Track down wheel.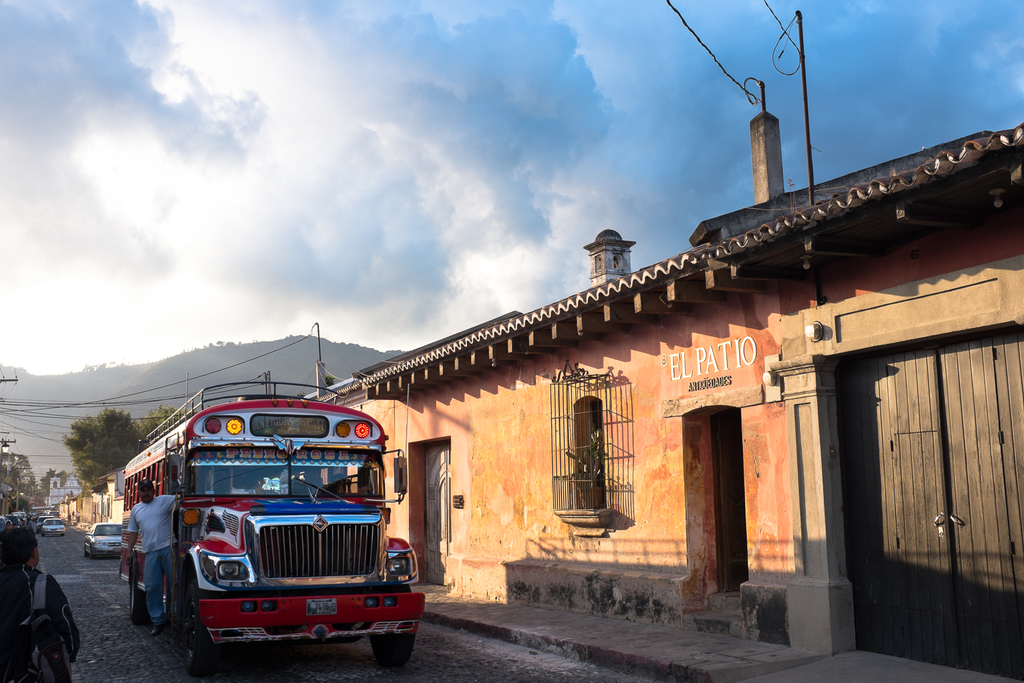
Tracked to 130/561/145/621.
